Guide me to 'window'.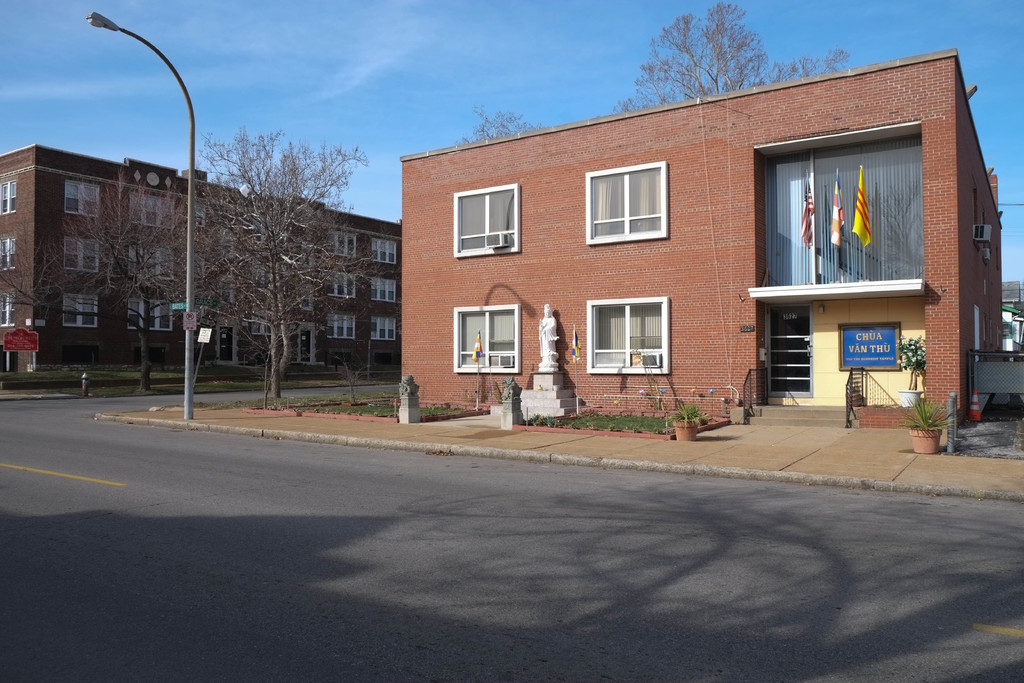
Guidance: <bbox>66, 236, 101, 273</bbox>.
